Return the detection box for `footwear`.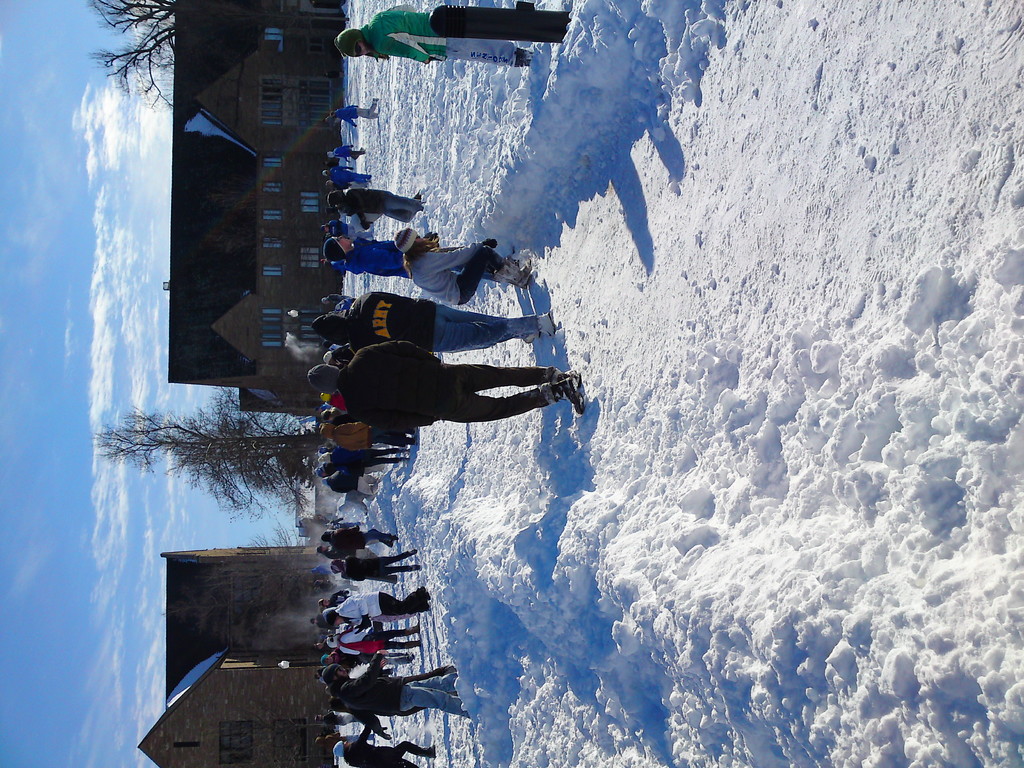
crop(407, 549, 417, 556).
